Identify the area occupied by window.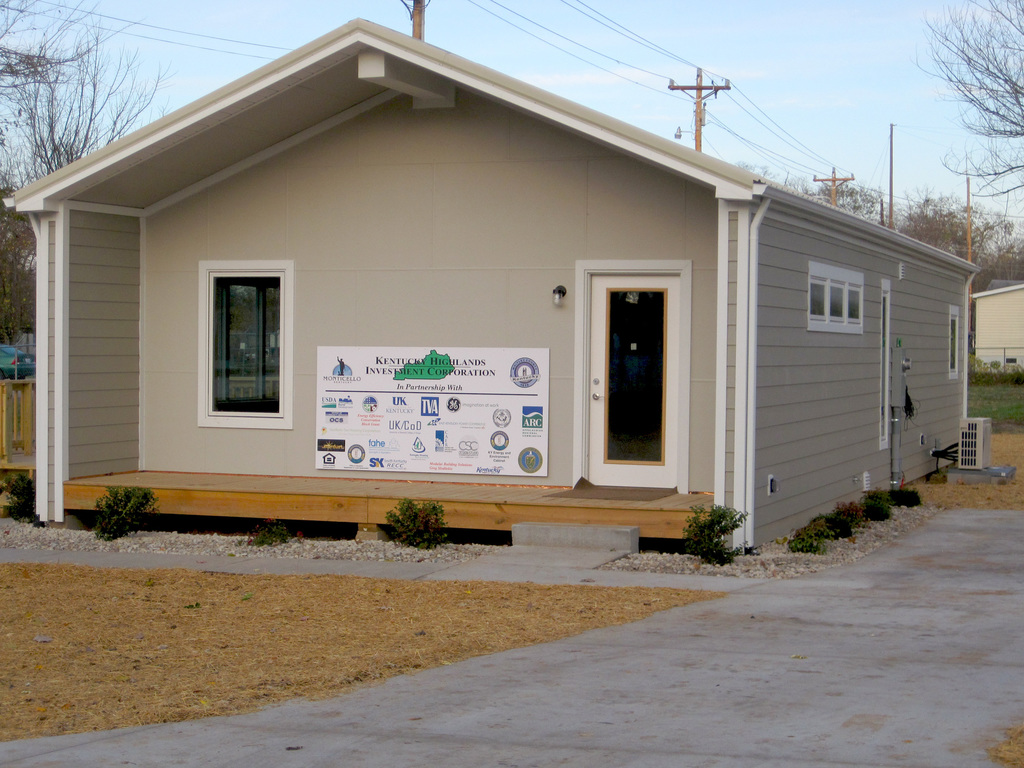
Area: left=948, top=308, right=965, bottom=380.
